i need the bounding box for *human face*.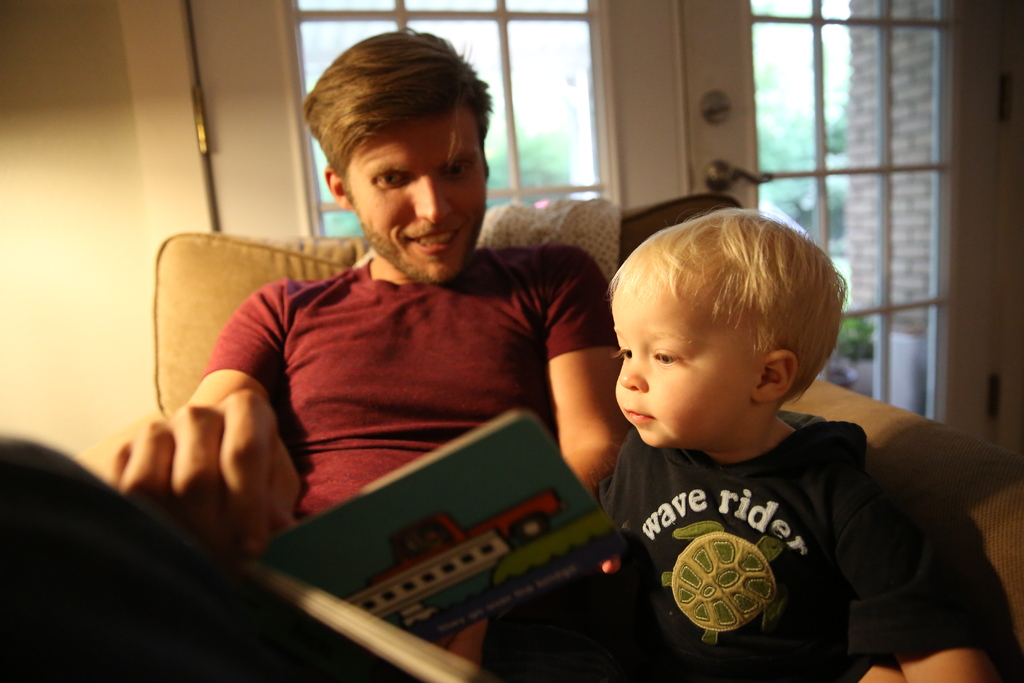
Here it is: {"x1": 608, "y1": 270, "x2": 756, "y2": 448}.
